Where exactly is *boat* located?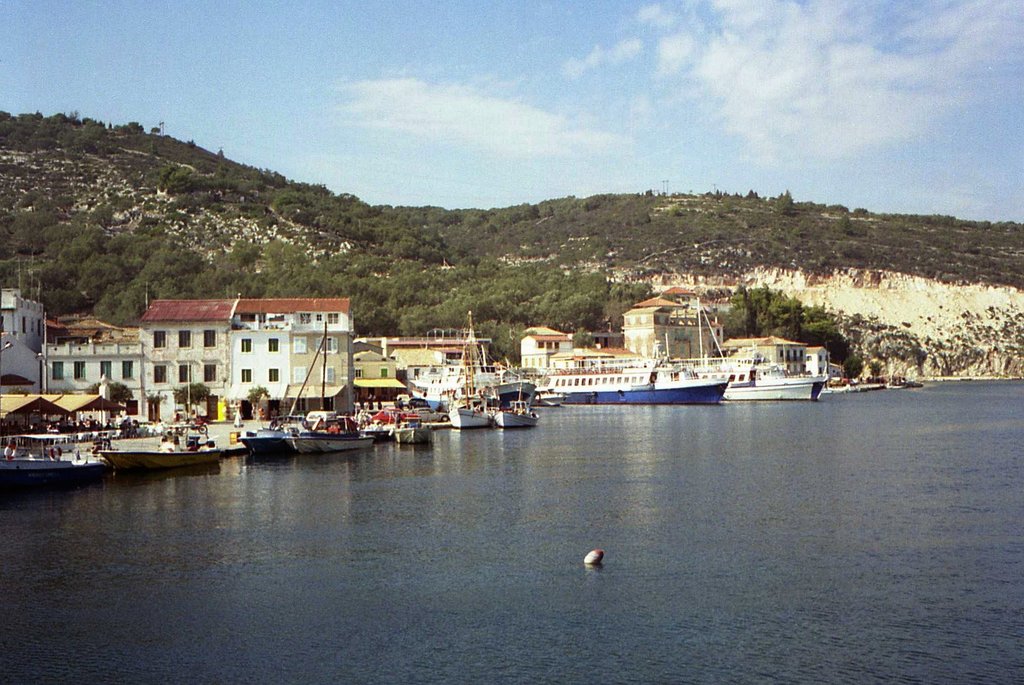
Its bounding box is 536,330,730,408.
